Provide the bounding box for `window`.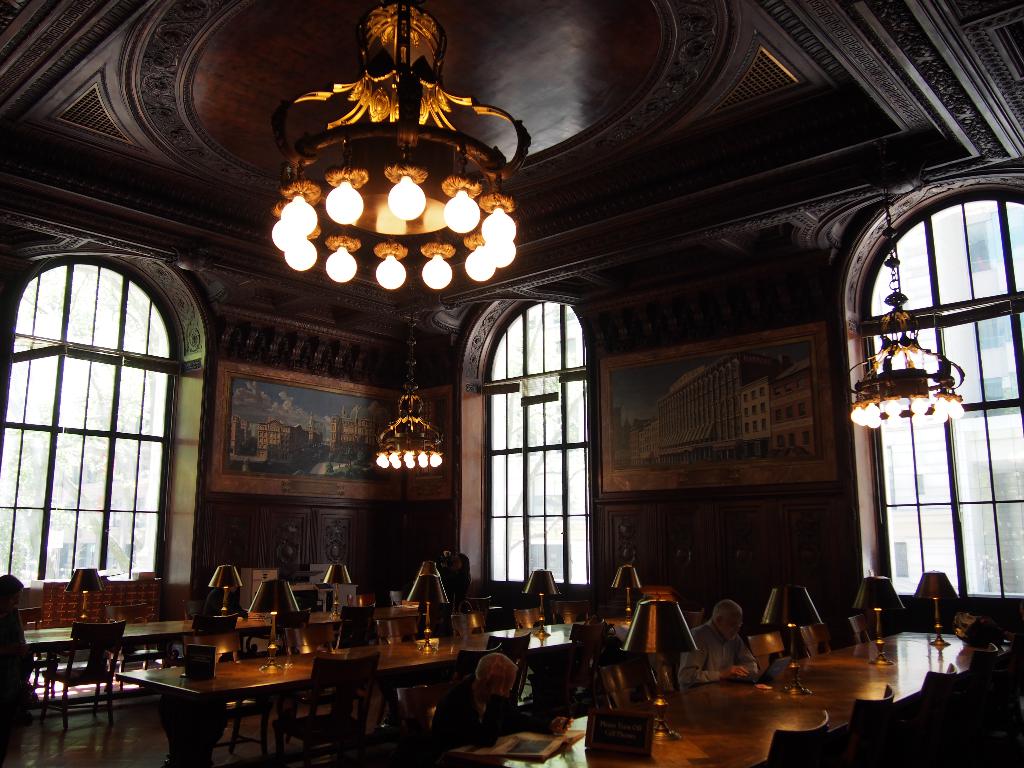
[482,301,589,584].
